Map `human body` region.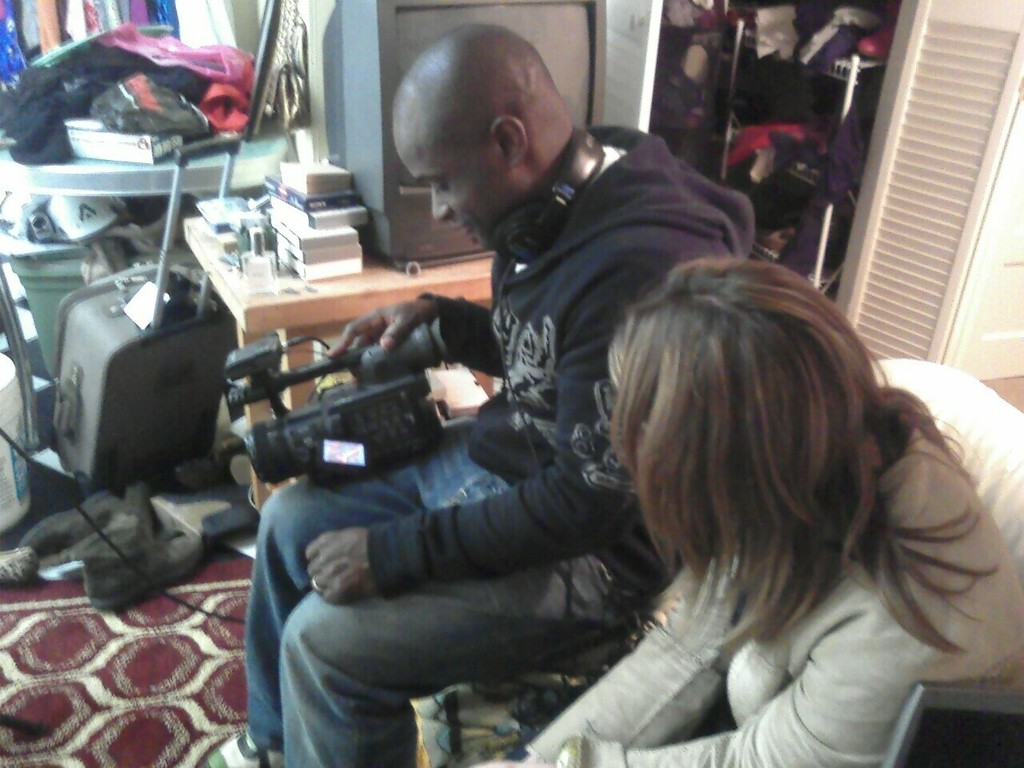
Mapped to crop(194, 126, 762, 767).
